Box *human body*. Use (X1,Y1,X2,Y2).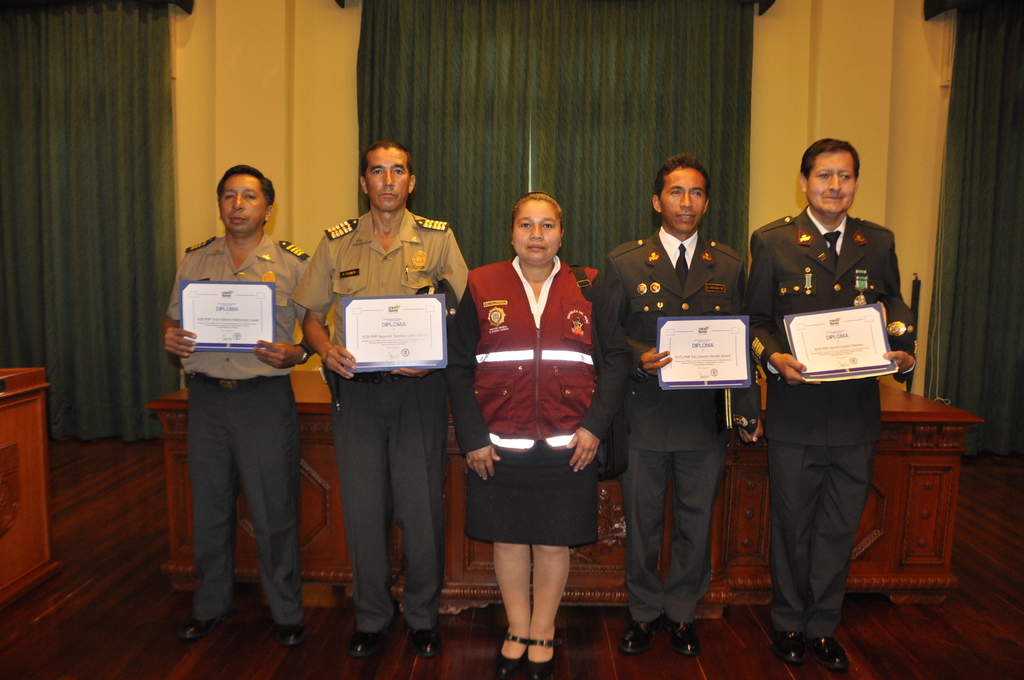
(157,165,322,644).
